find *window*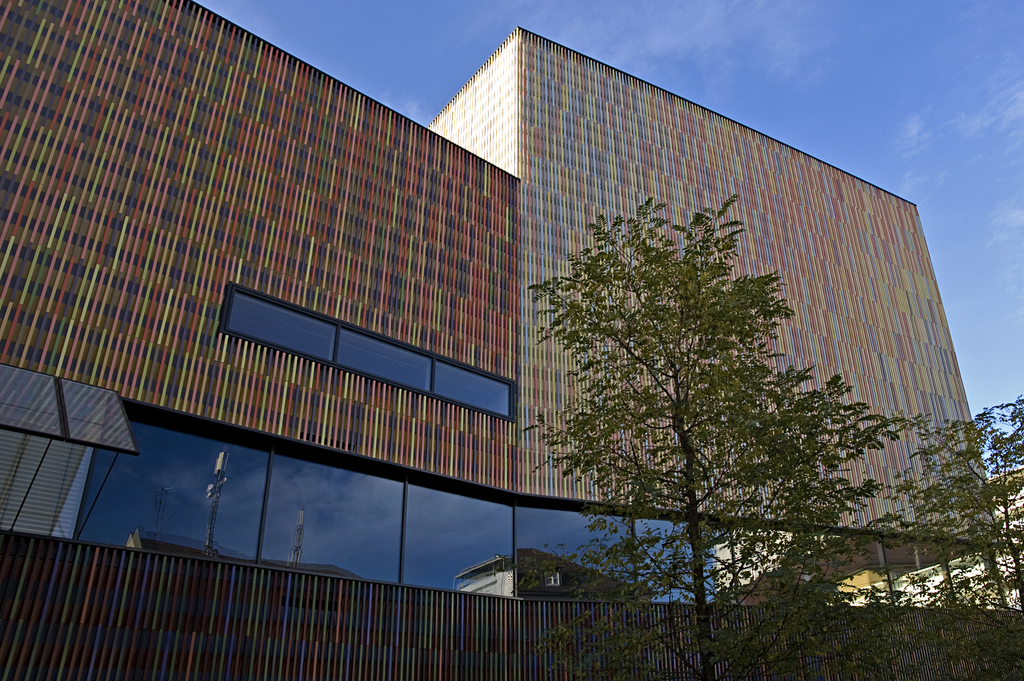
520 502 639 596
